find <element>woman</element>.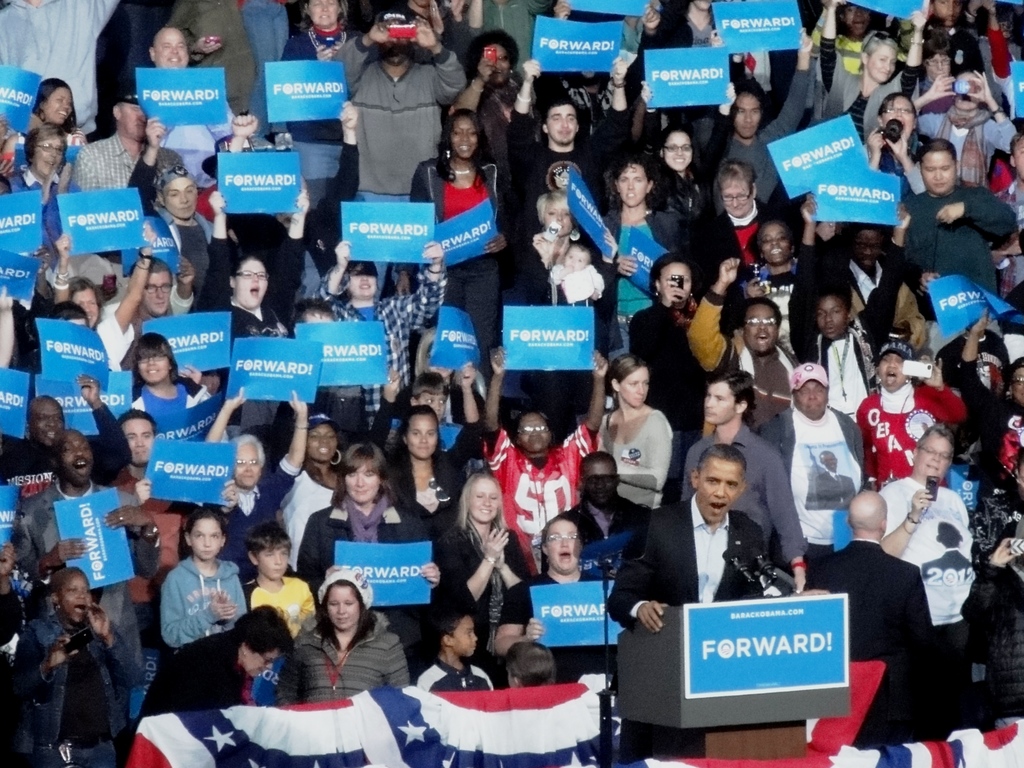
0/71/88/176.
